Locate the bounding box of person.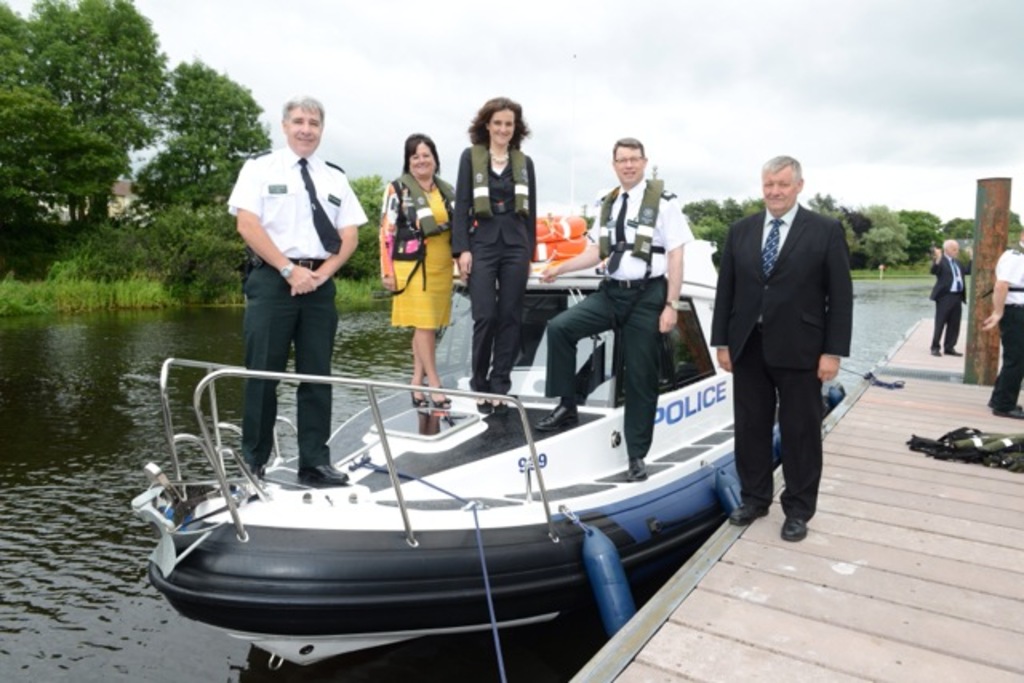
Bounding box: detection(710, 147, 854, 539).
